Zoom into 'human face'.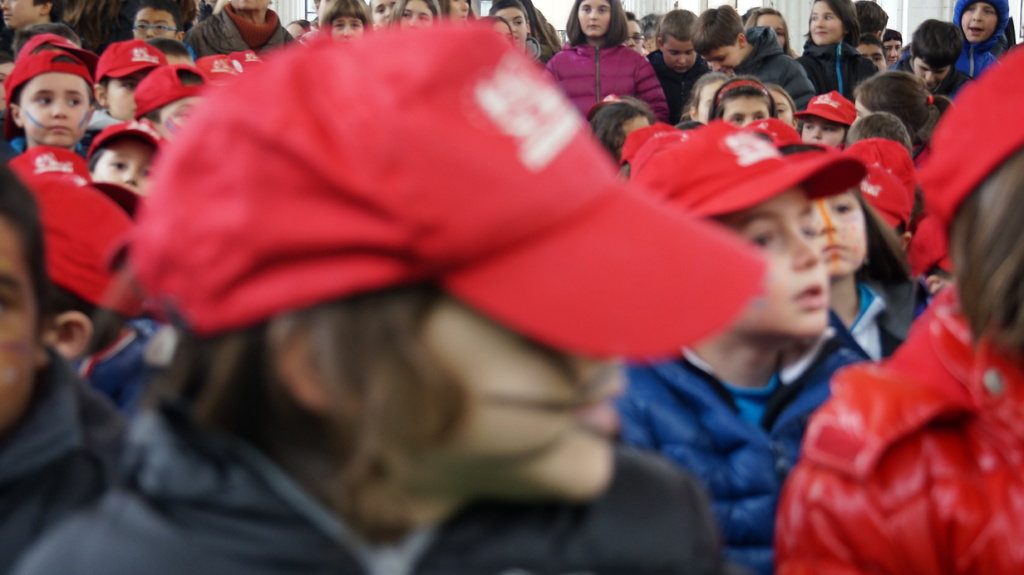
Zoom target: Rect(886, 40, 903, 69).
